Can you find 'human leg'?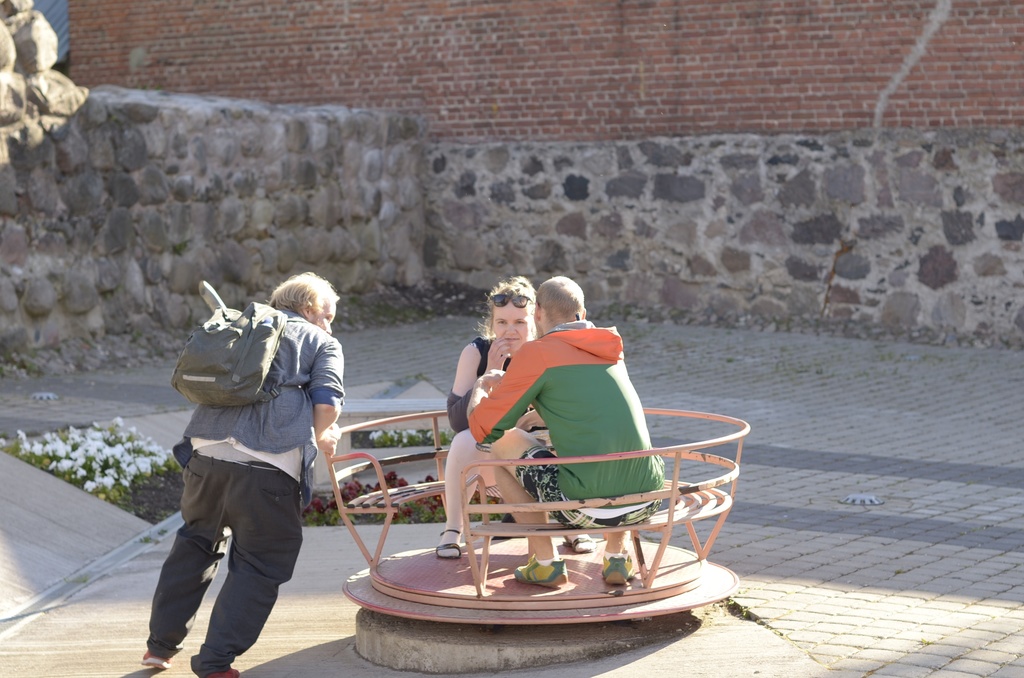
Yes, bounding box: 190,471,298,677.
